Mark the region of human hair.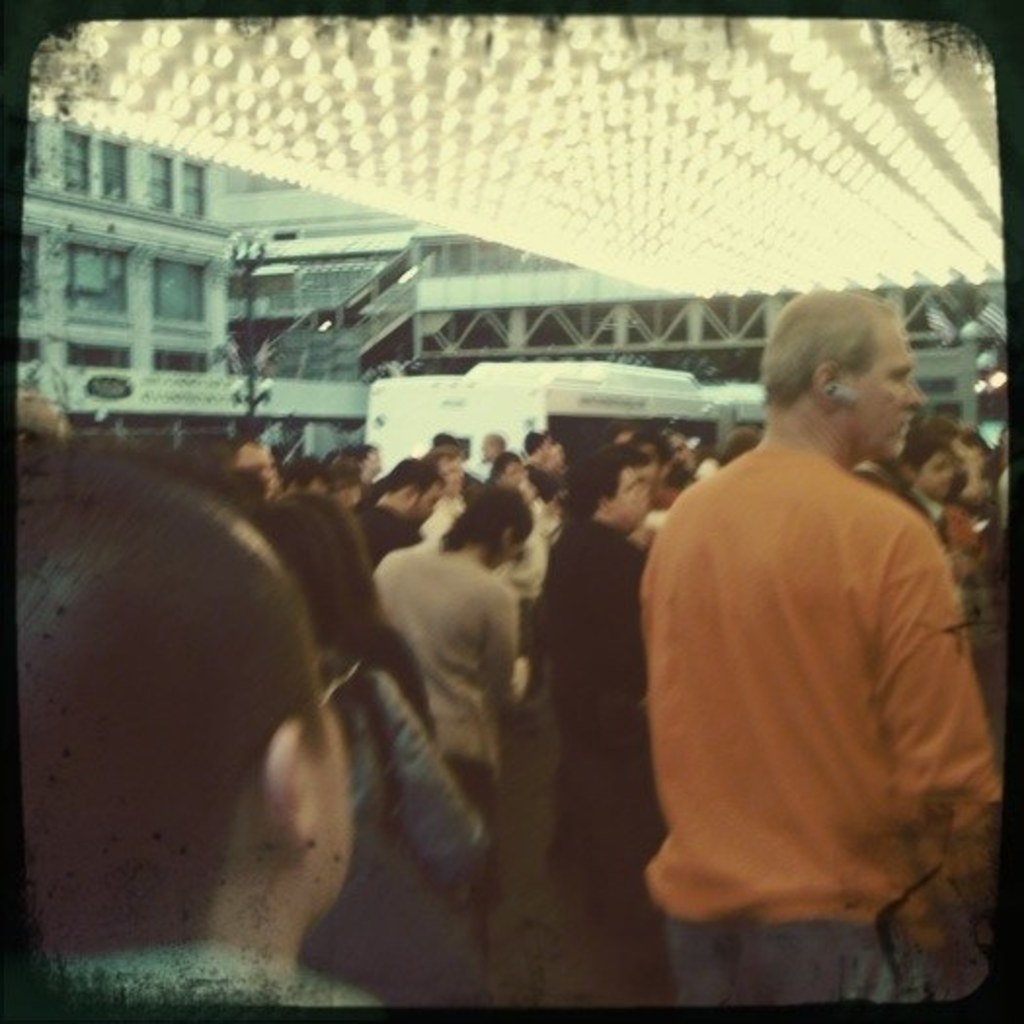
Region: bbox(759, 285, 901, 408).
